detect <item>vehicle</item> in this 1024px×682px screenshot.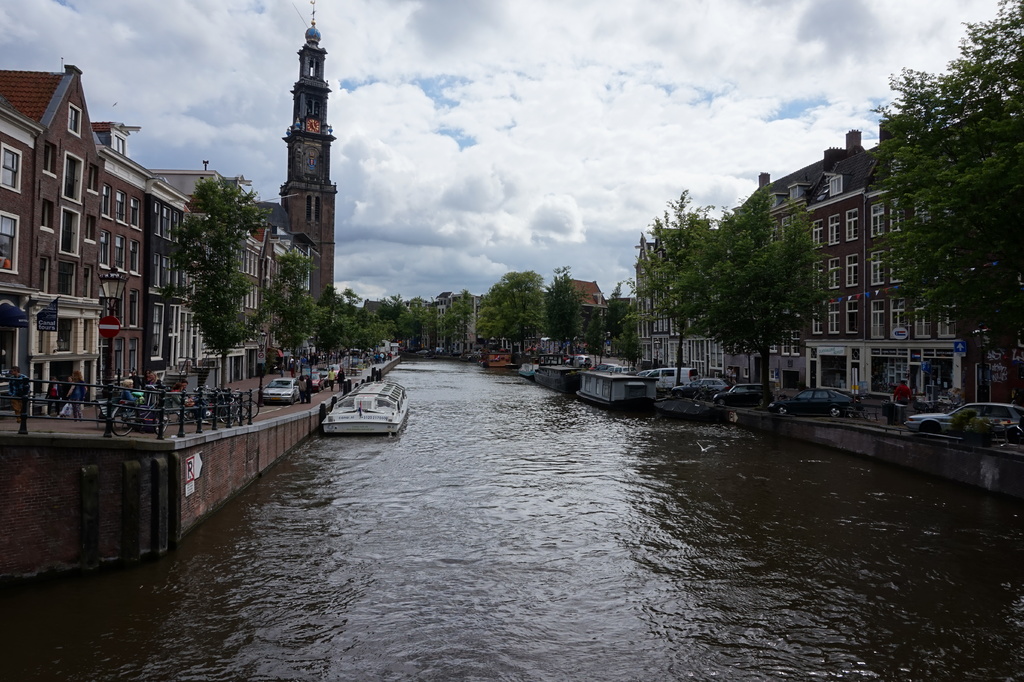
Detection: BBox(588, 359, 609, 370).
